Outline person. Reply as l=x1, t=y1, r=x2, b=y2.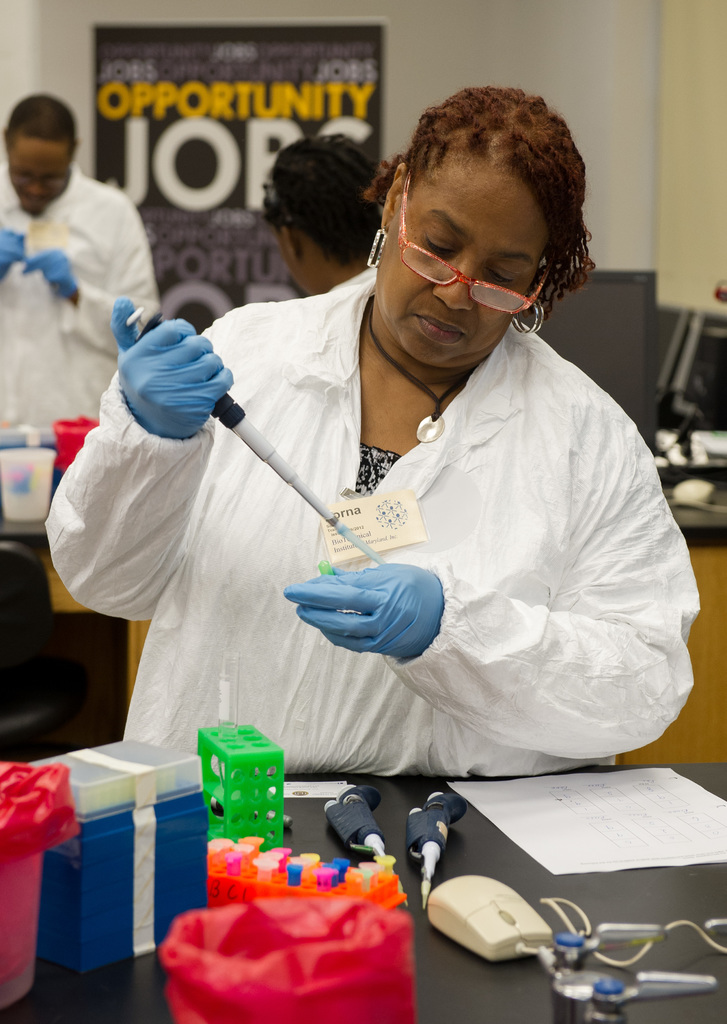
l=0, t=94, r=160, b=449.
